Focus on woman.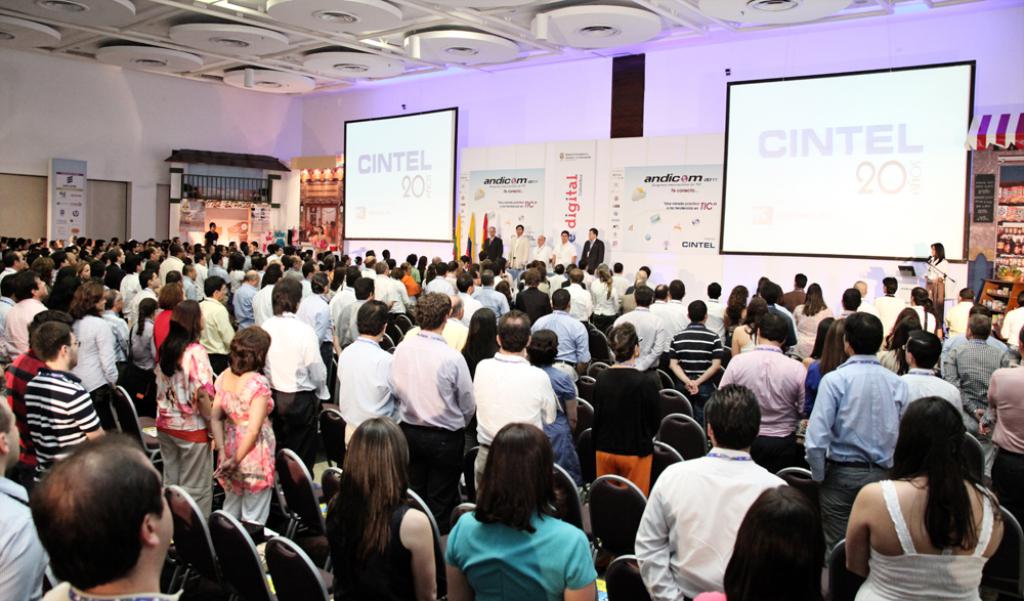
Focused at [717,285,749,345].
